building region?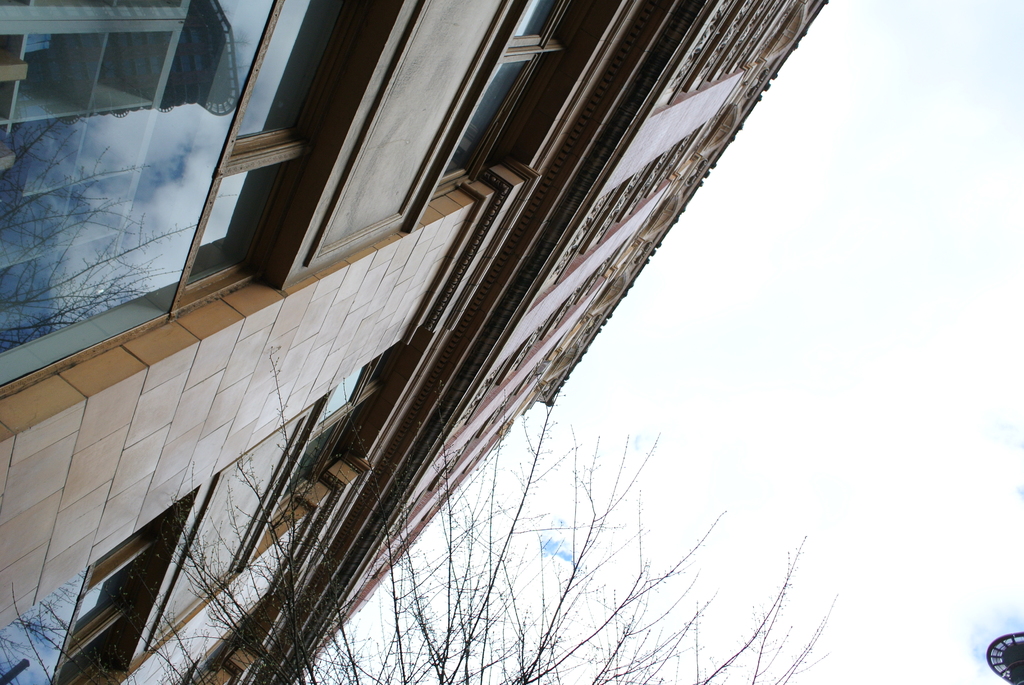
<bbox>0, 0, 834, 684</bbox>
